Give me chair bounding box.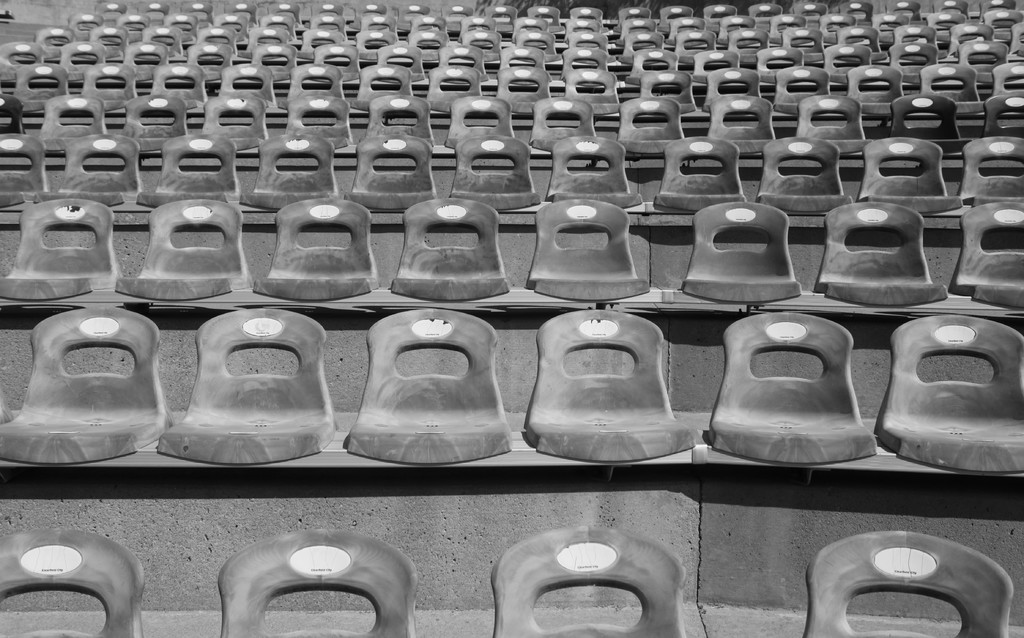
box=[155, 309, 333, 462].
